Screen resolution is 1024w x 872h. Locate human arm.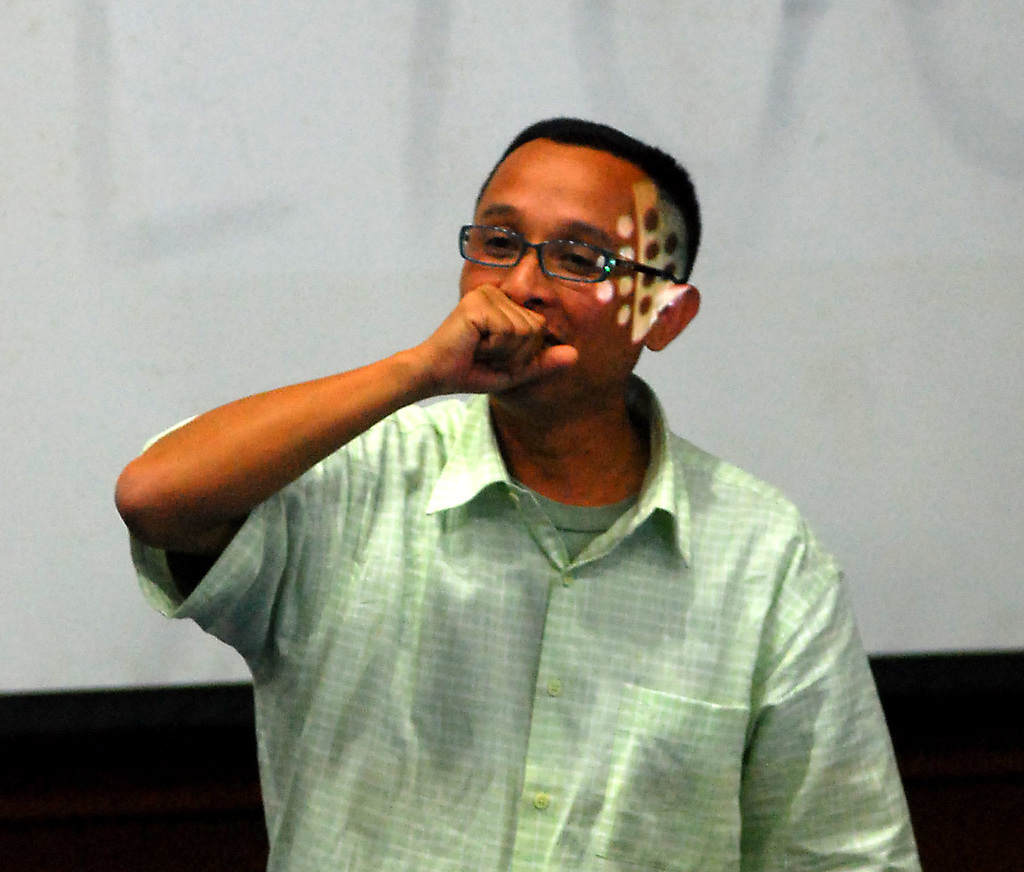
107/277/564/652.
